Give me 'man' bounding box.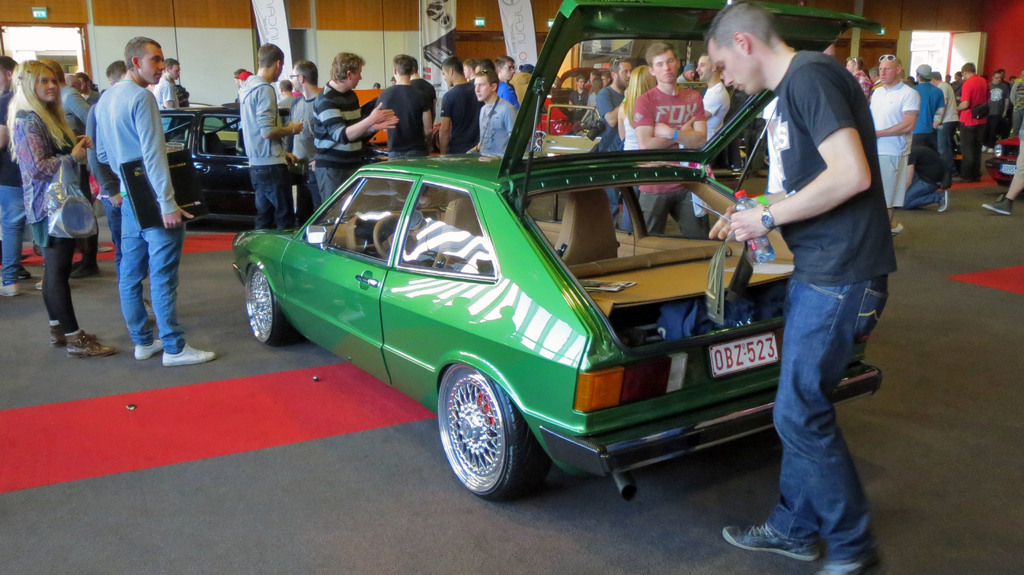
[left=76, top=72, right=102, bottom=105].
